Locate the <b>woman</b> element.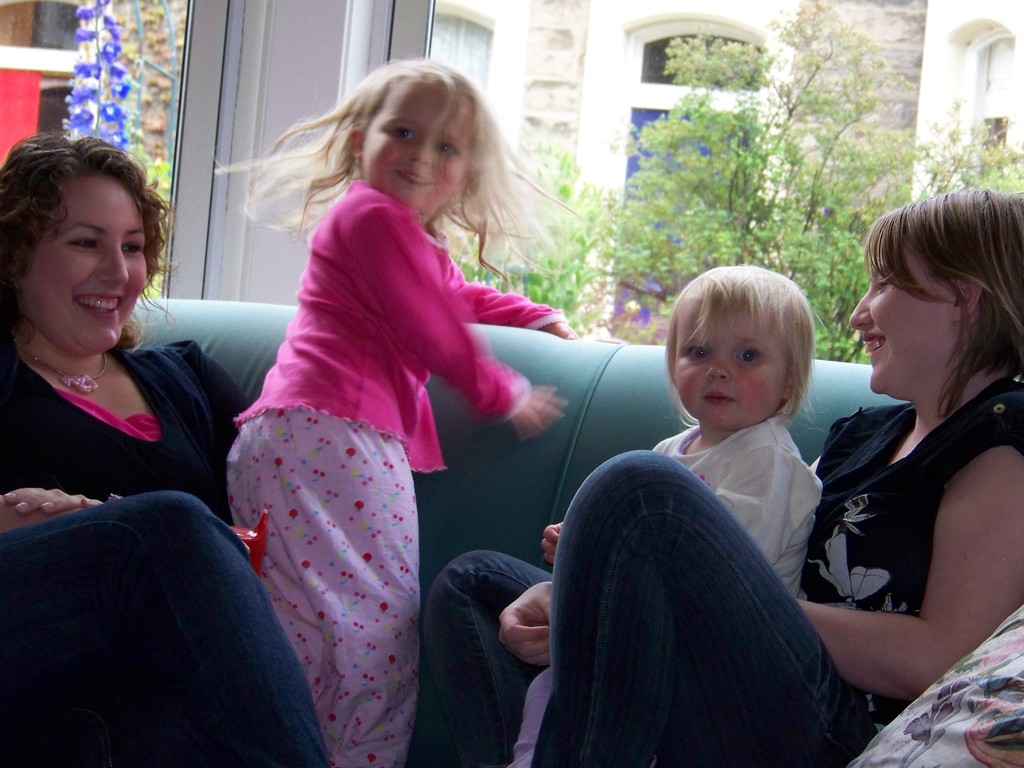
Element bbox: box(0, 132, 330, 767).
